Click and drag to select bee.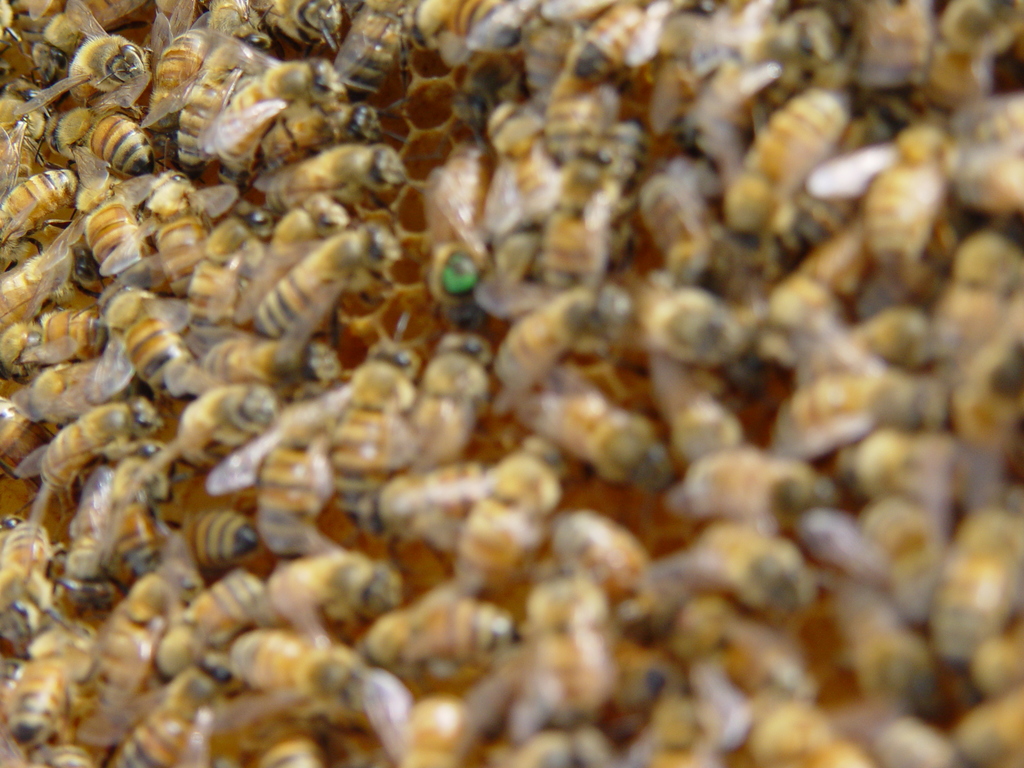
Selection: {"left": 0, "top": 504, "right": 52, "bottom": 649}.
